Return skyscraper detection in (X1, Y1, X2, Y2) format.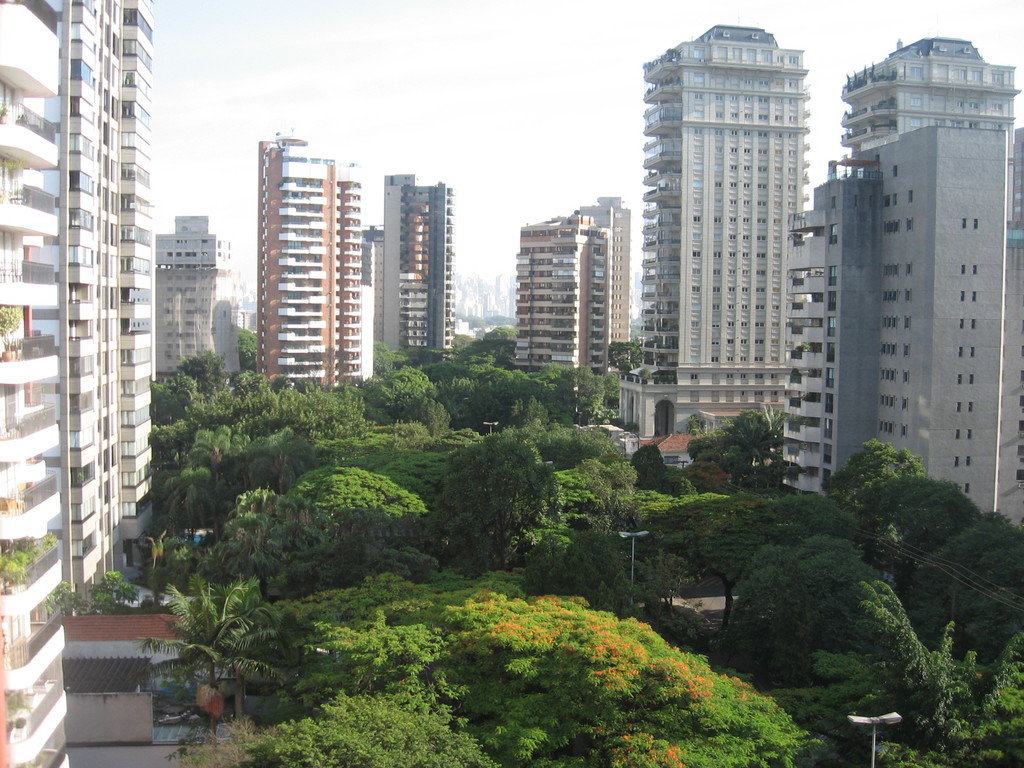
(801, 25, 1016, 527).
